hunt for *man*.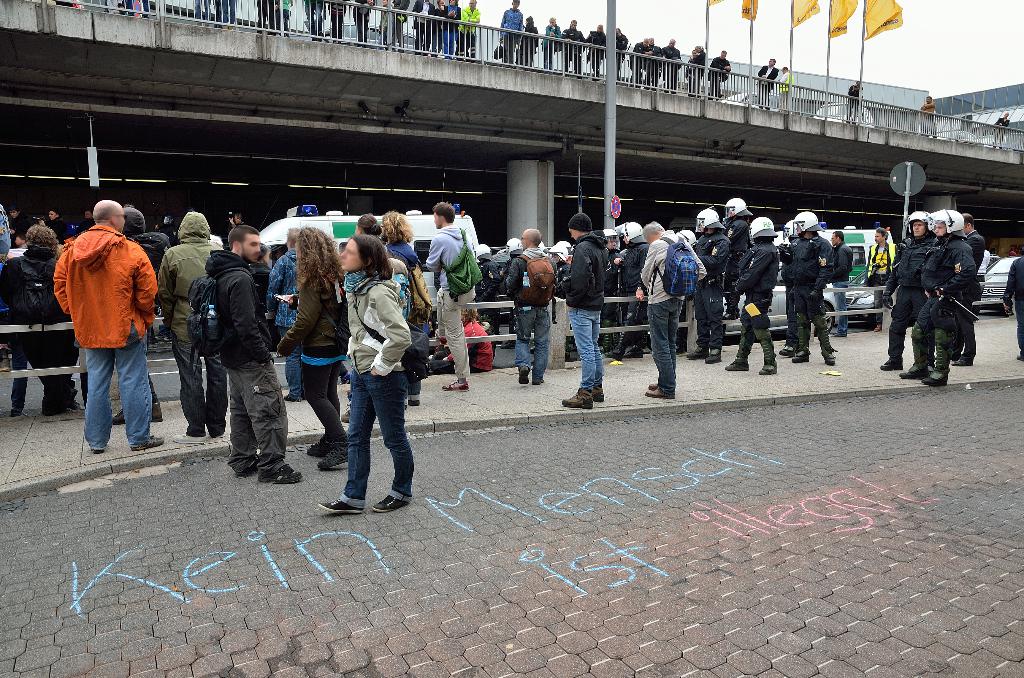
Hunted down at bbox(304, 0, 328, 42).
